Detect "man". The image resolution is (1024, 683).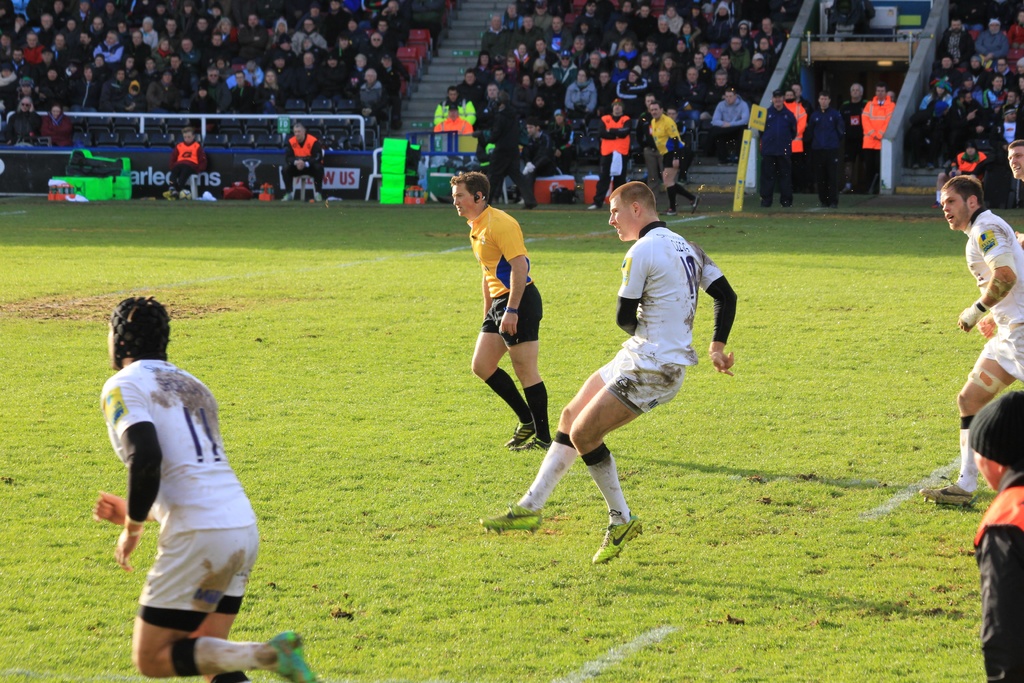
bbox(376, 56, 409, 131).
